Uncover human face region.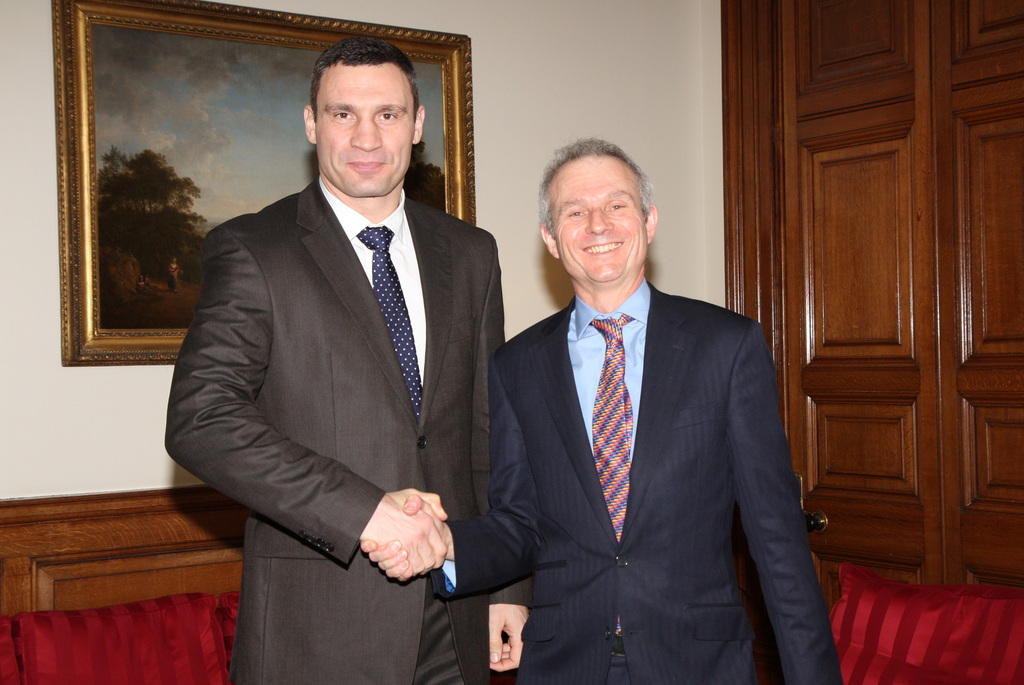
Uncovered: detection(319, 68, 412, 197).
